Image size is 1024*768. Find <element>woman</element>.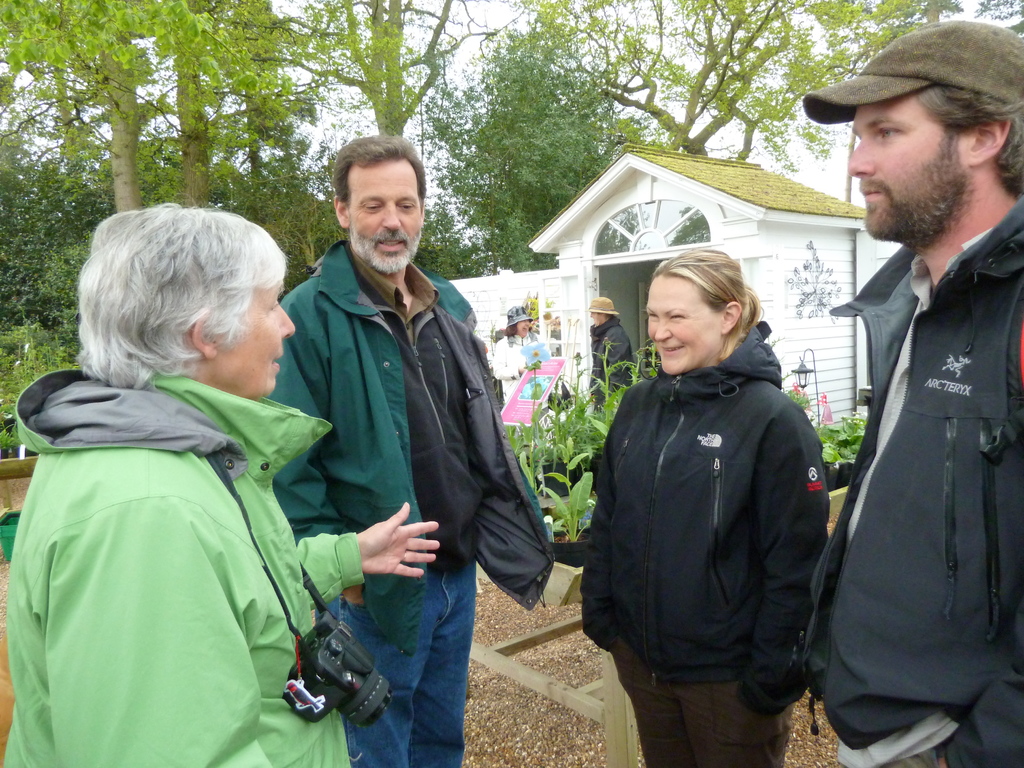
region(0, 202, 440, 767).
